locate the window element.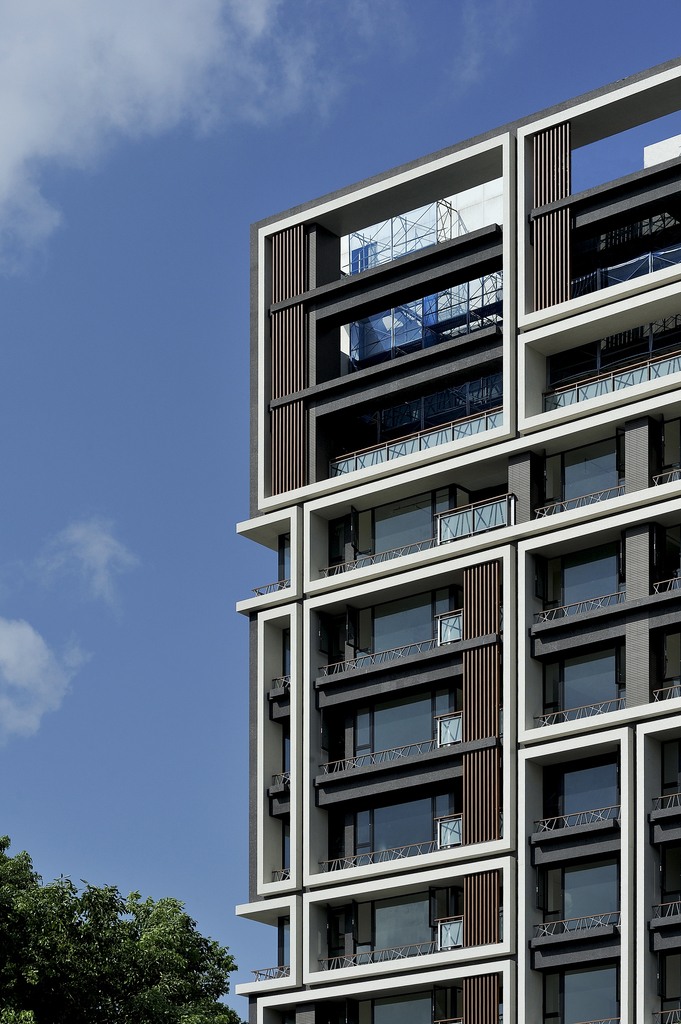
Element bbox: [left=560, top=861, right=616, bottom=936].
